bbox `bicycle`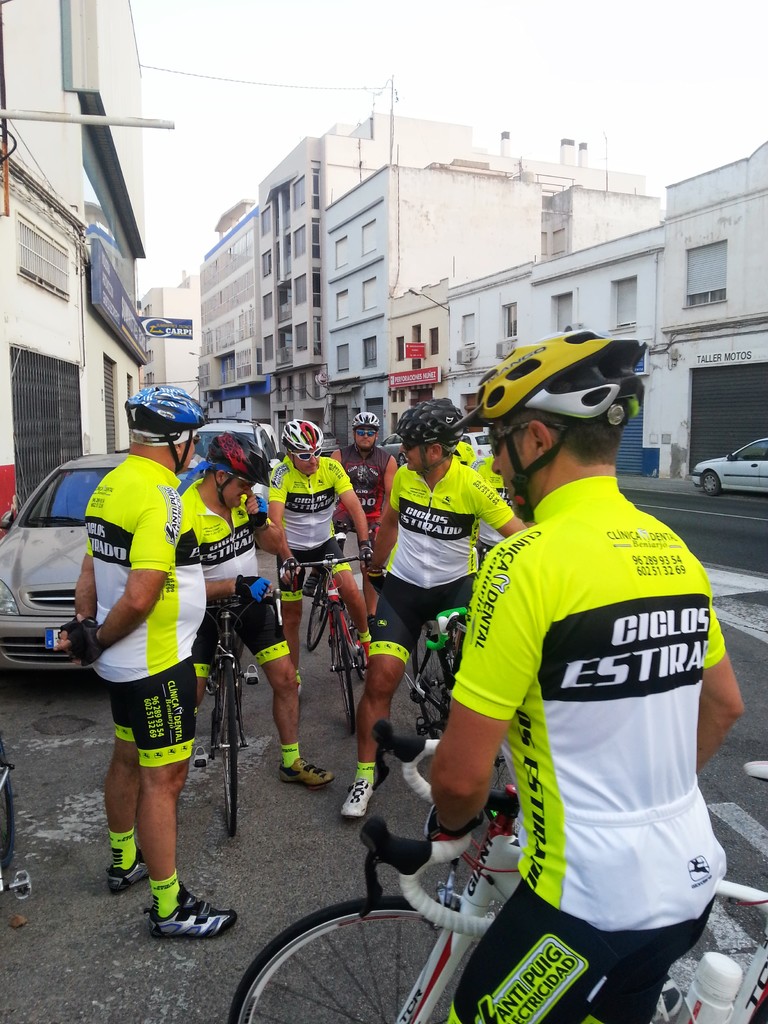
281/552/370/735
